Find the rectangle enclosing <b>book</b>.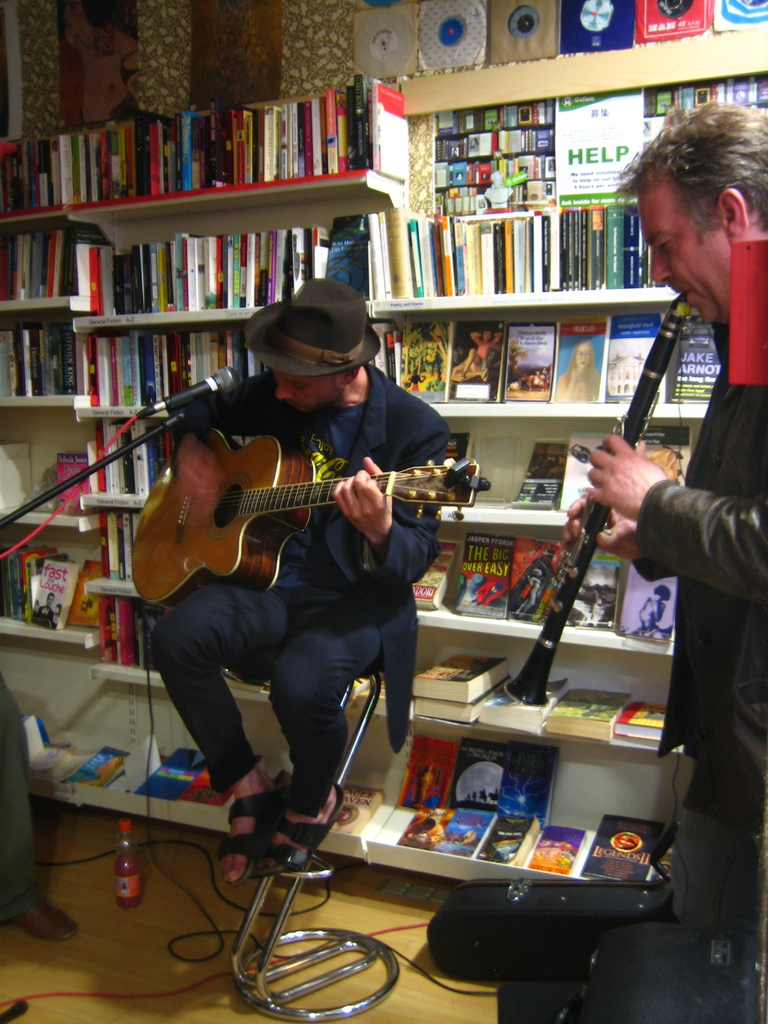
(496,740,561,828).
